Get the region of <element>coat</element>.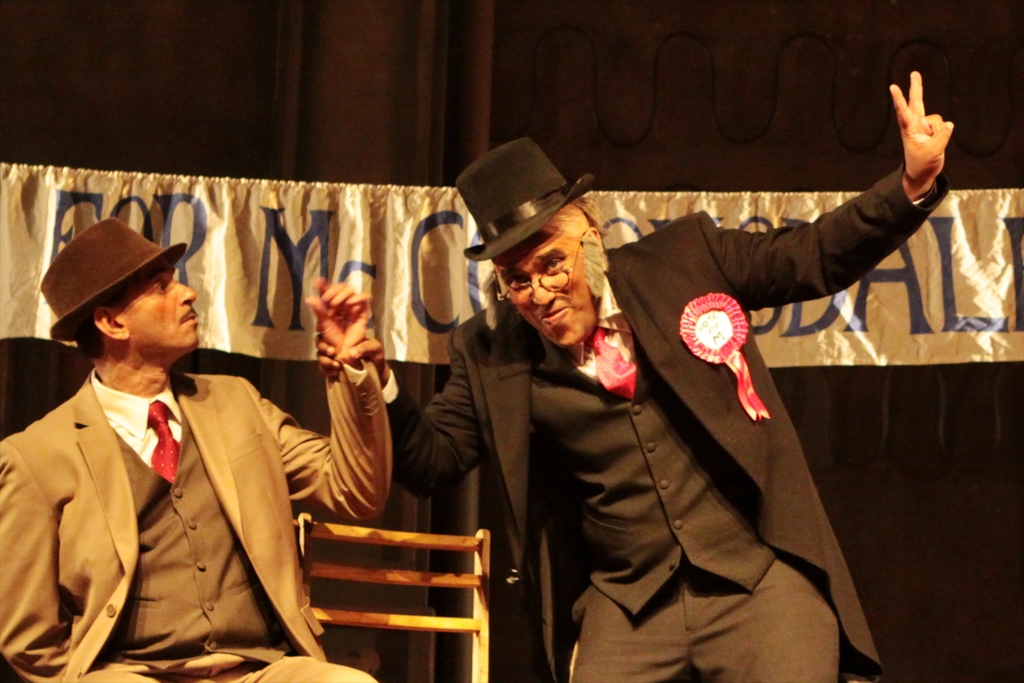
x1=0 y1=360 x2=399 y2=682.
